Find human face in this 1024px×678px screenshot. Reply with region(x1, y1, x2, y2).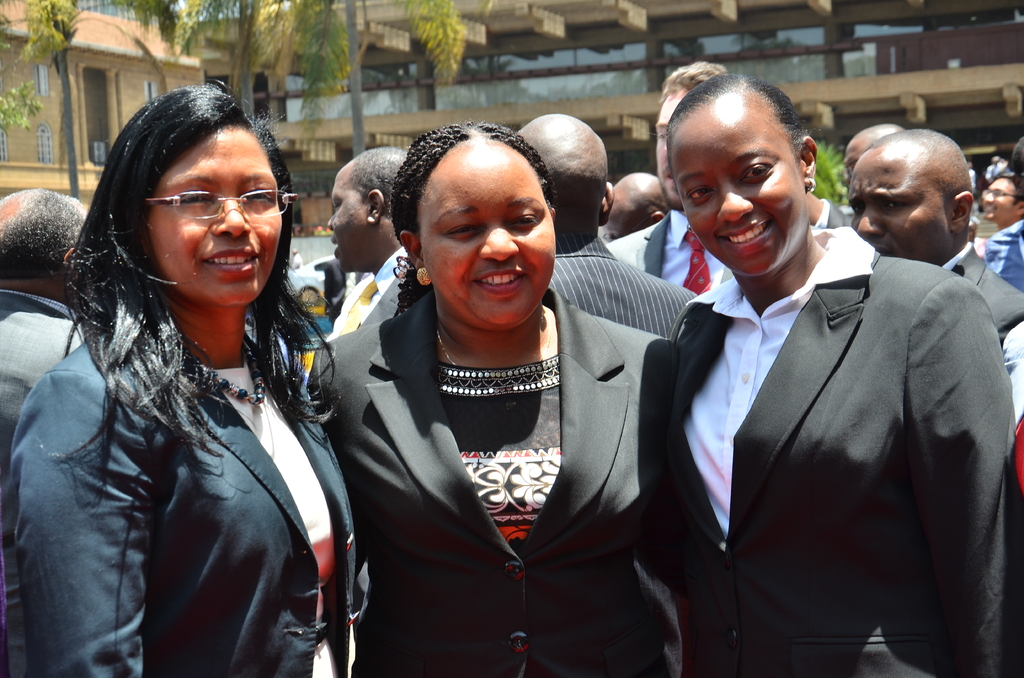
region(845, 143, 866, 186).
